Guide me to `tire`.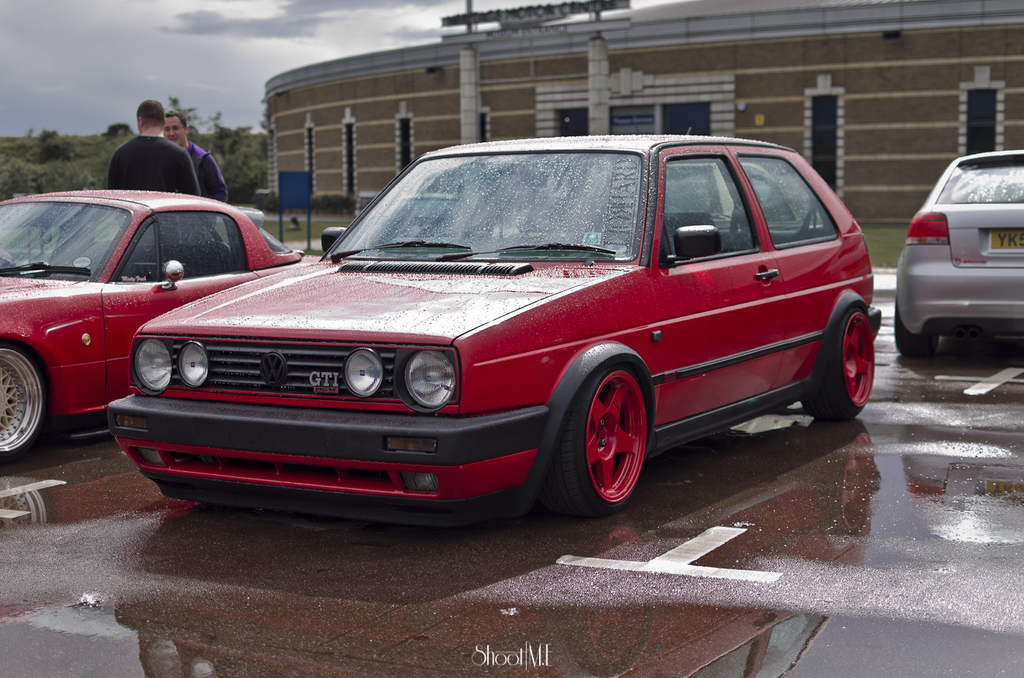
Guidance: bbox=[894, 304, 940, 357].
